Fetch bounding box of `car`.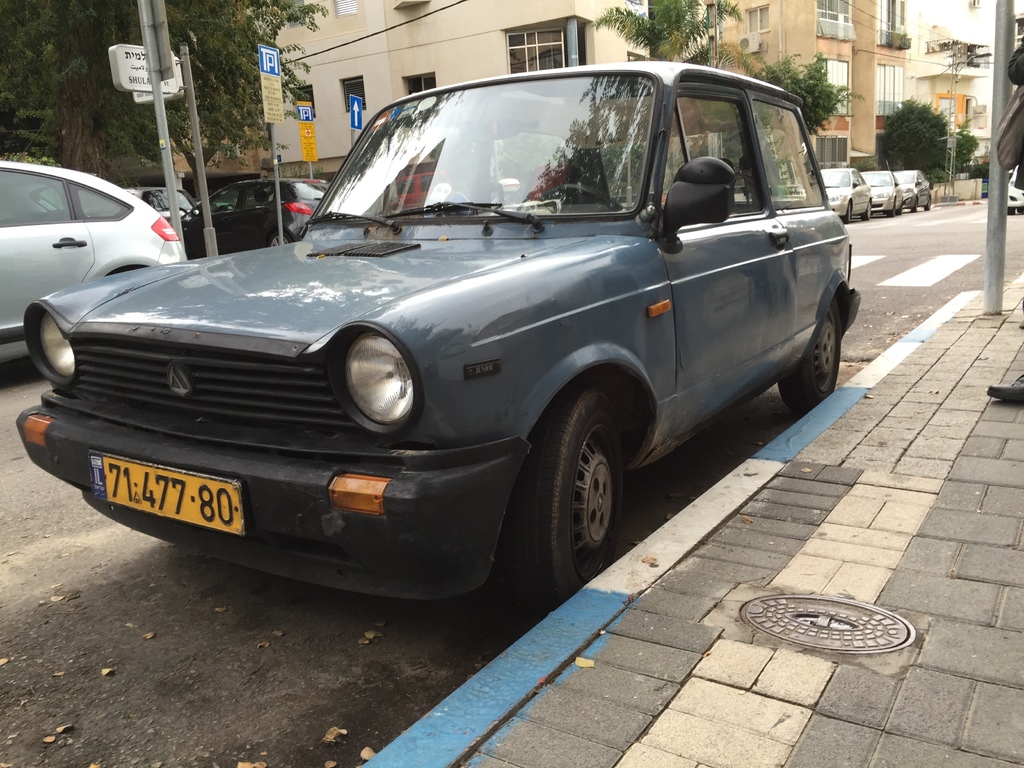
Bbox: bbox=(865, 167, 907, 223).
